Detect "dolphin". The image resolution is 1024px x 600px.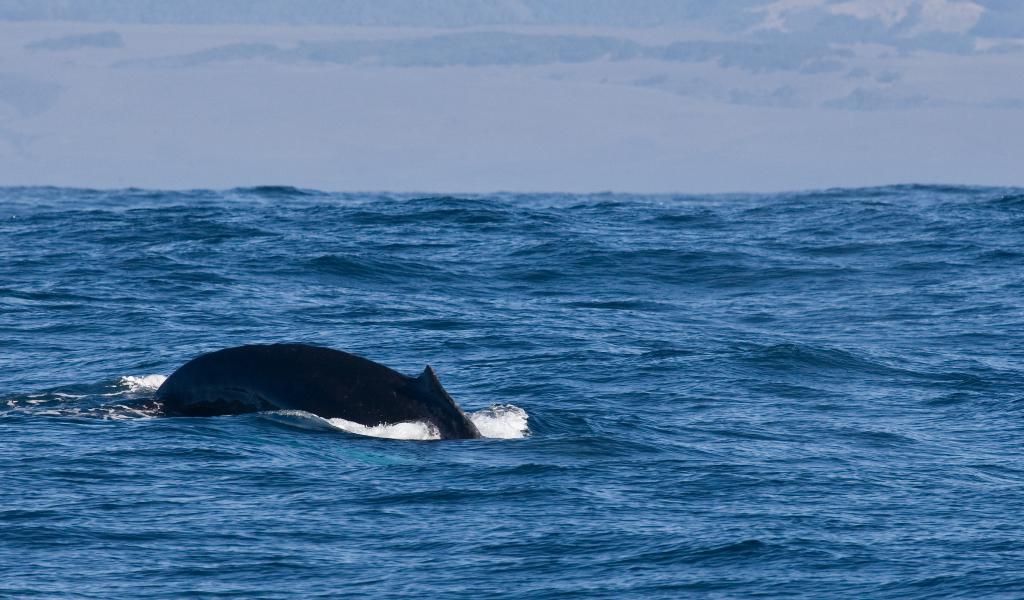
bbox=[147, 339, 482, 446].
